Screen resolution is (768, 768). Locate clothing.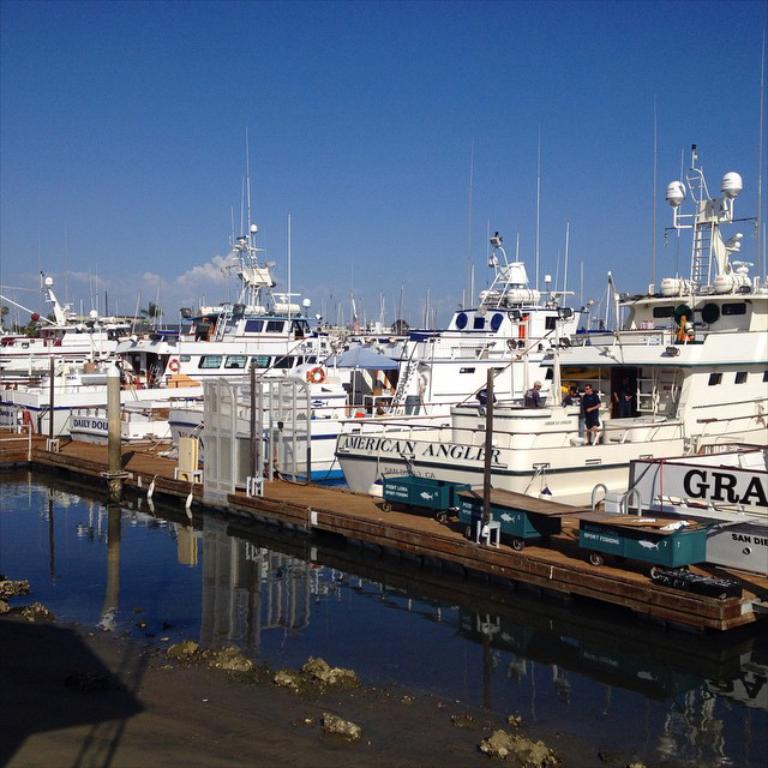
614:376:635:410.
